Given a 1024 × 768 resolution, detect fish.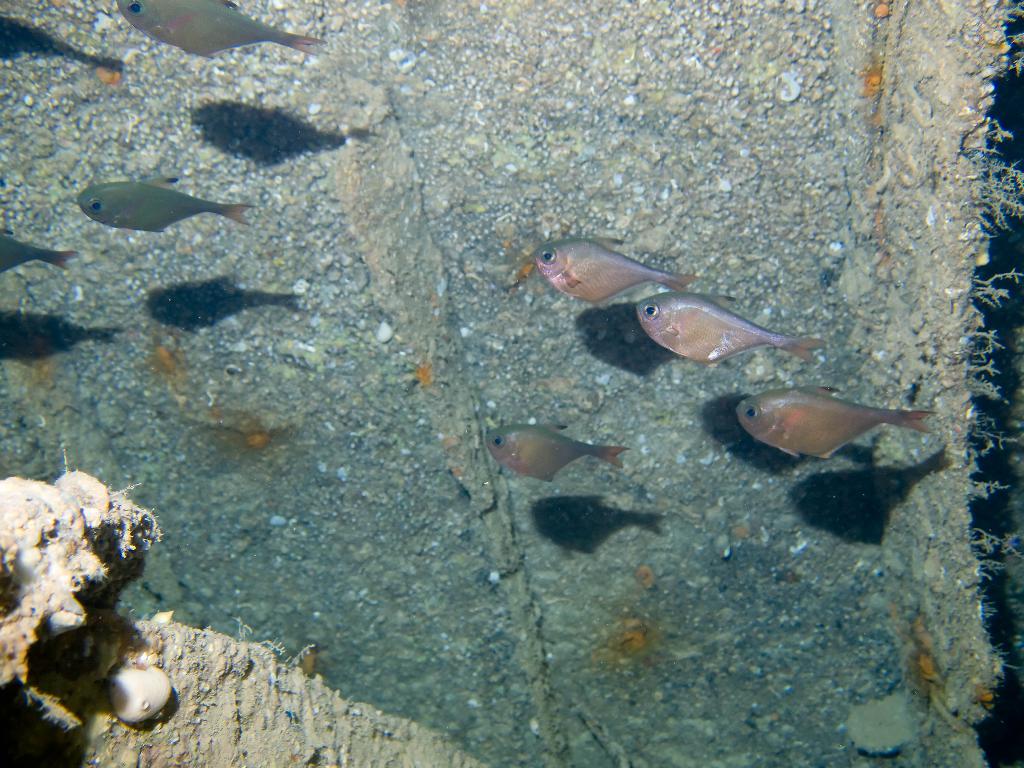
(118, 0, 319, 59).
